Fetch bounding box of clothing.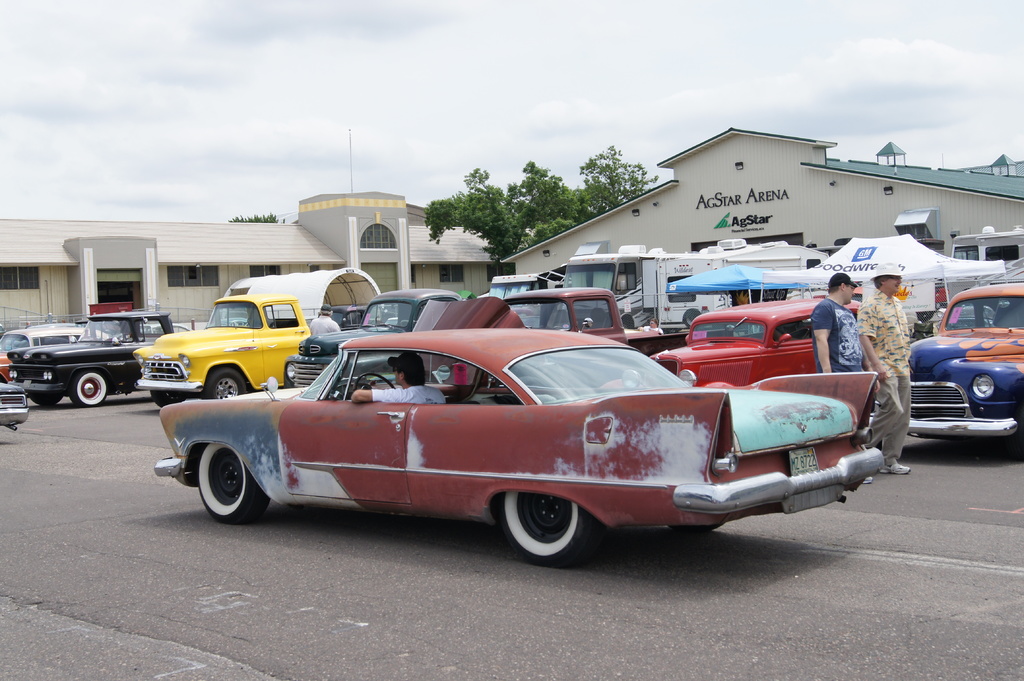
Bbox: crop(812, 297, 863, 369).
